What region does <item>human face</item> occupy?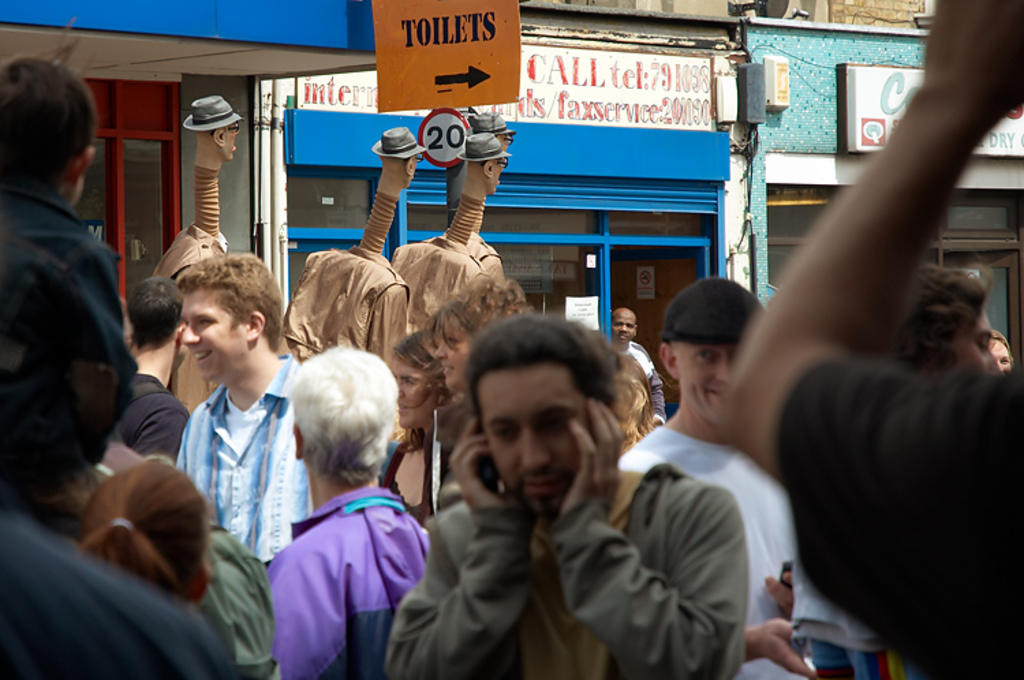
[left=475, top=371, right=591, bottom=522].
